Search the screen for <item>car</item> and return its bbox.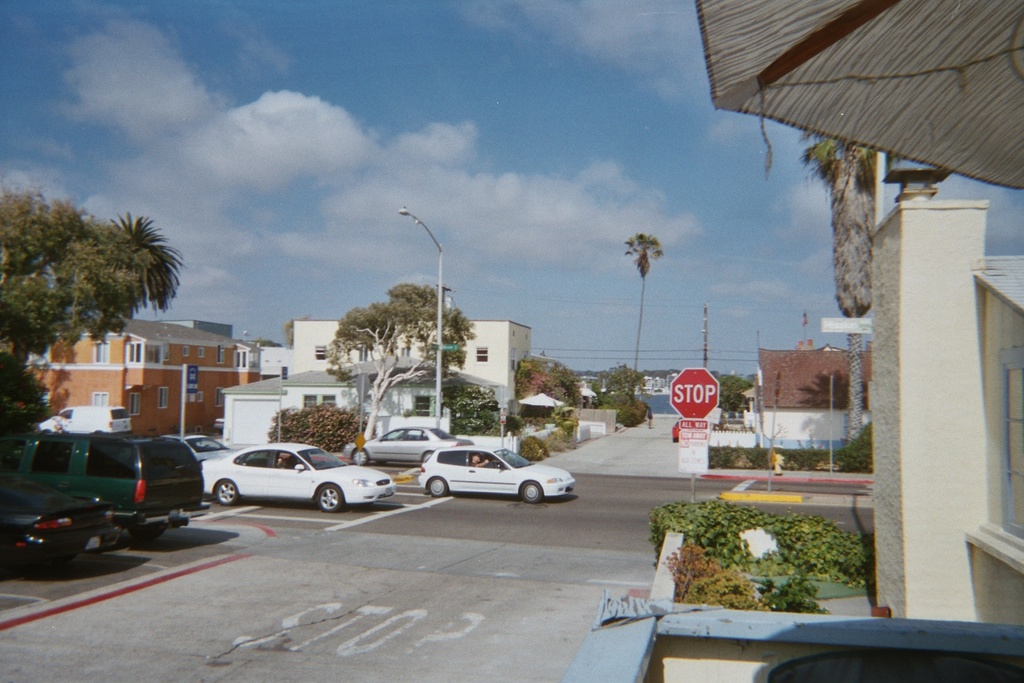
Found: left=345, top=422, right=467, bottom=466.
